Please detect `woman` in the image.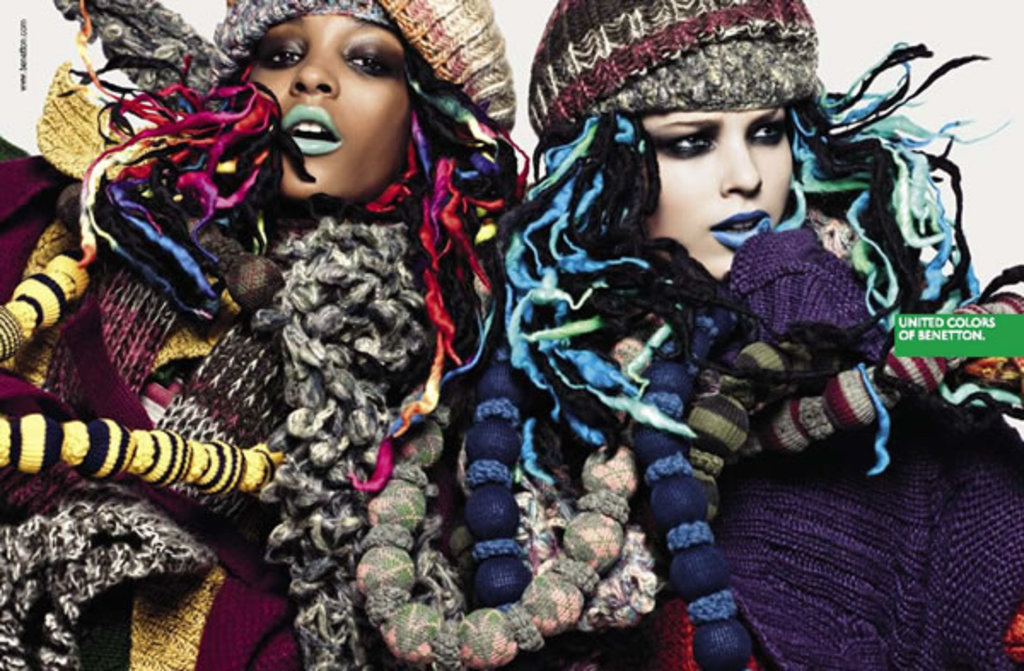
(x1=364, y1=7, x2=937, y2=618).
